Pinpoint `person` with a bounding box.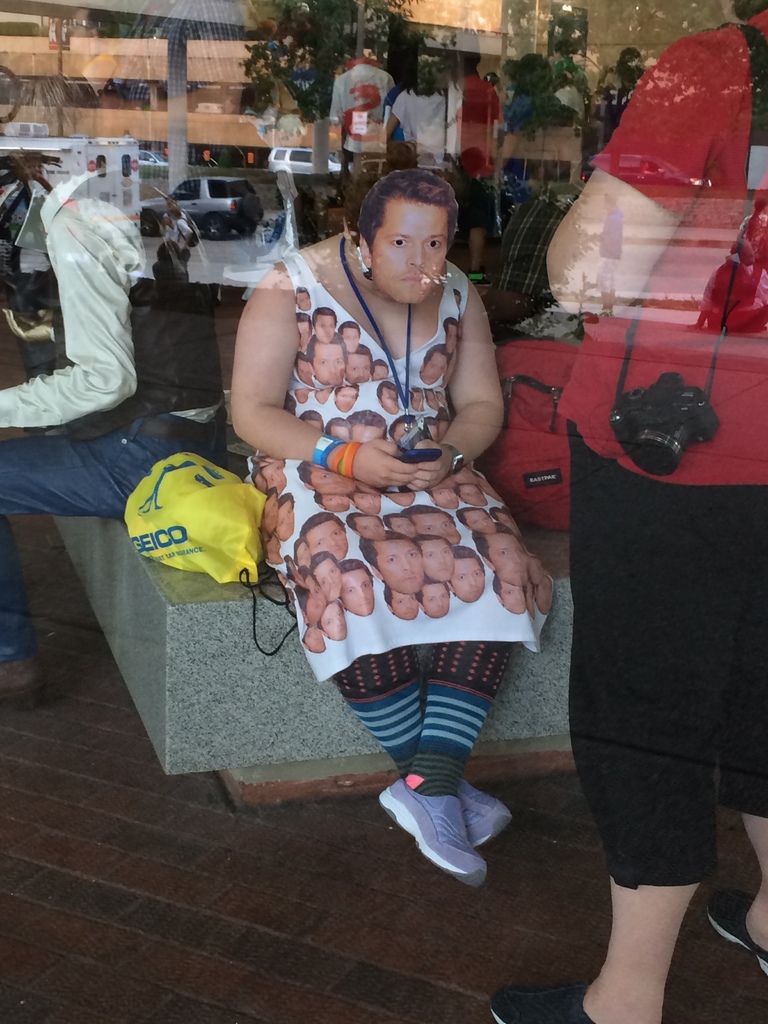
<region>380, 515, 415, 548</region>.
